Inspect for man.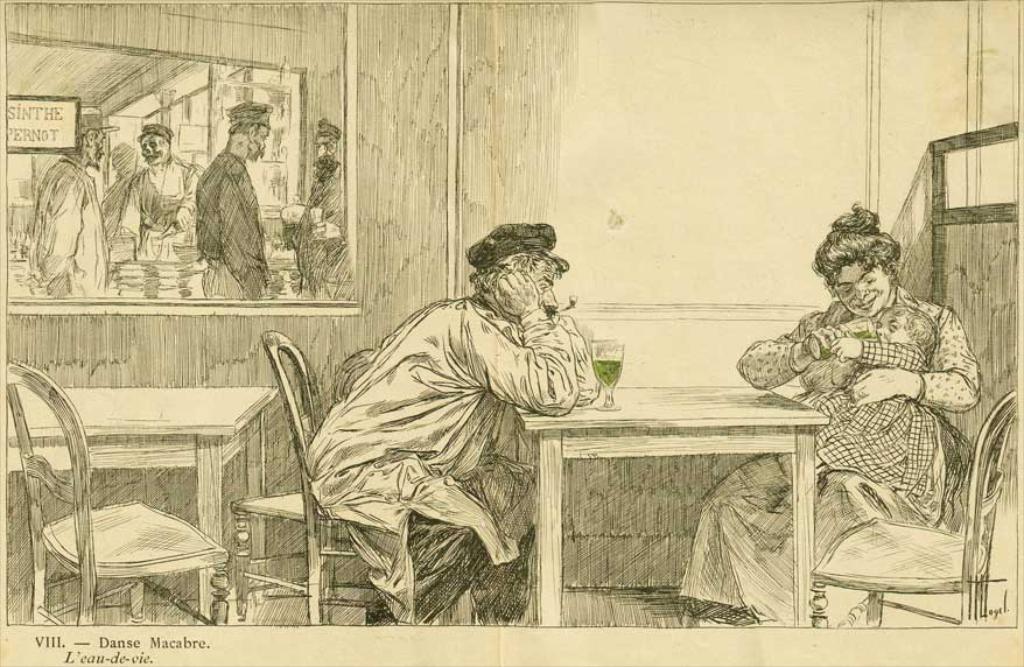
Inspection: box(301, 205, 612, 608).
